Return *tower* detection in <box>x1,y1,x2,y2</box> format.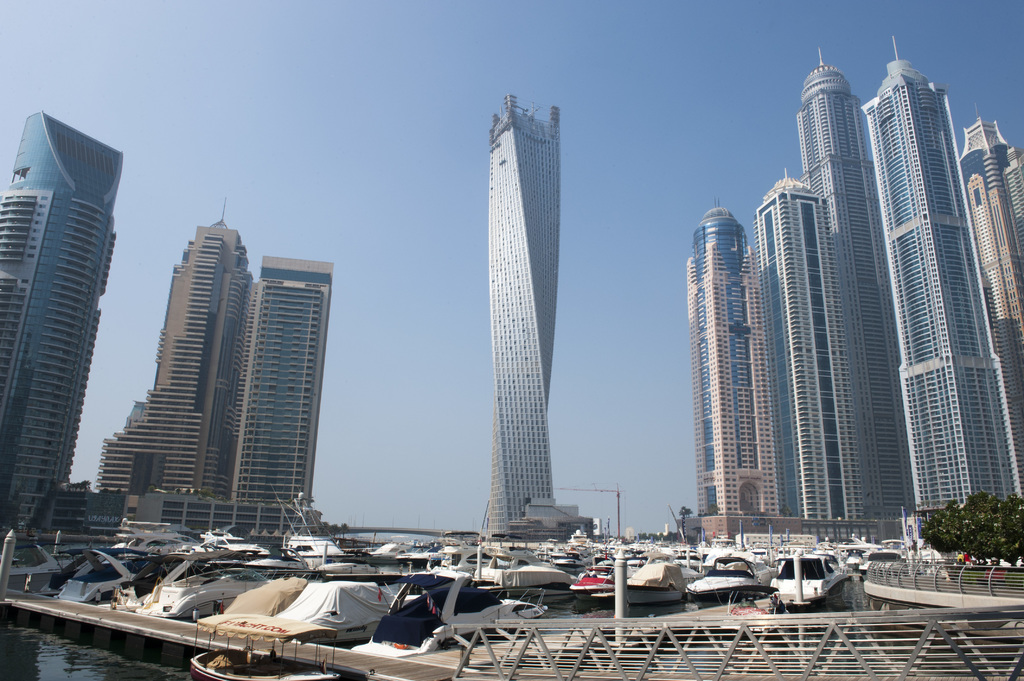
<box>100,202,254,498</box>.
